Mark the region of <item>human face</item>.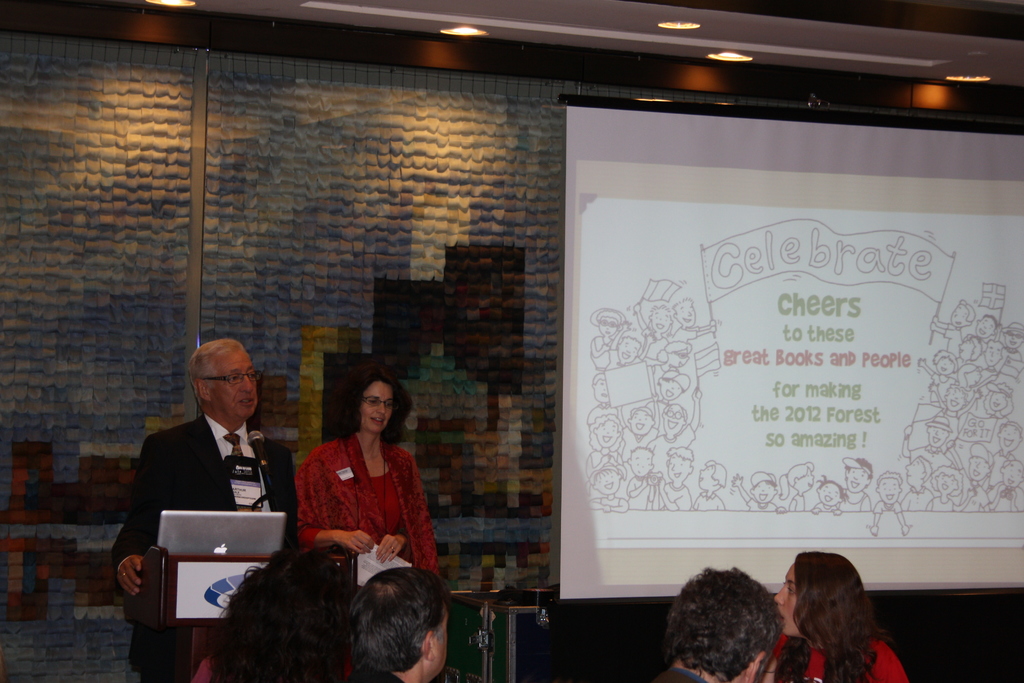
Region: [x1=959, y1=339, x2=976, y2=361].
